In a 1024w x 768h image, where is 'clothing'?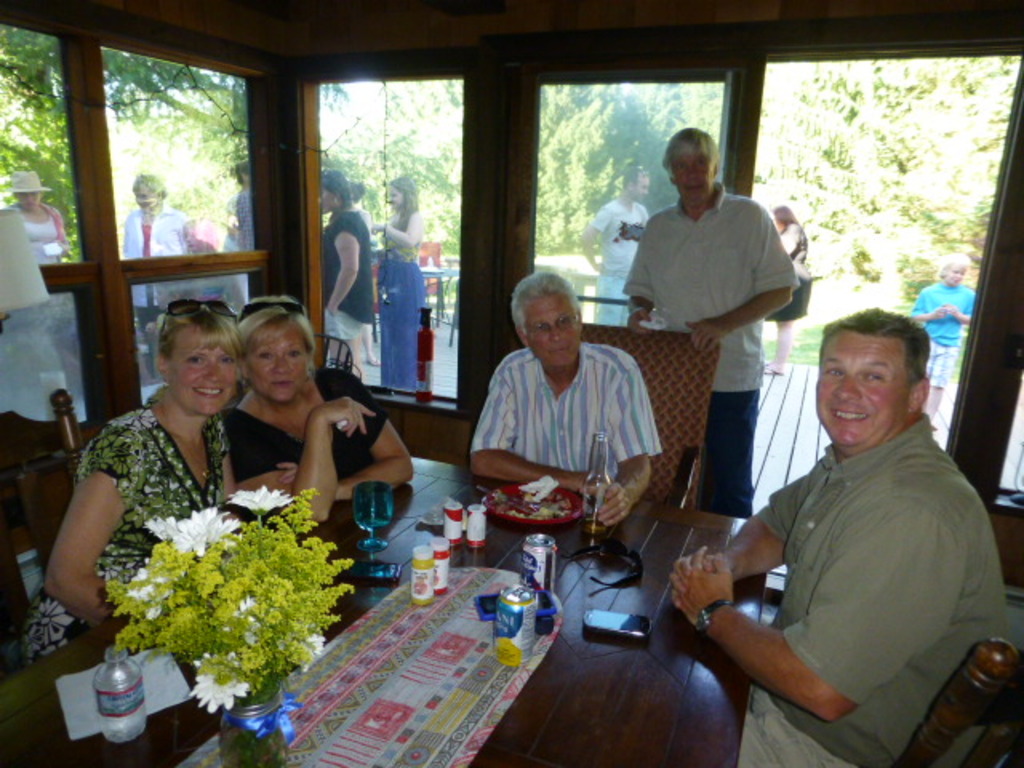
select_region(16, 403, 232, 664).
